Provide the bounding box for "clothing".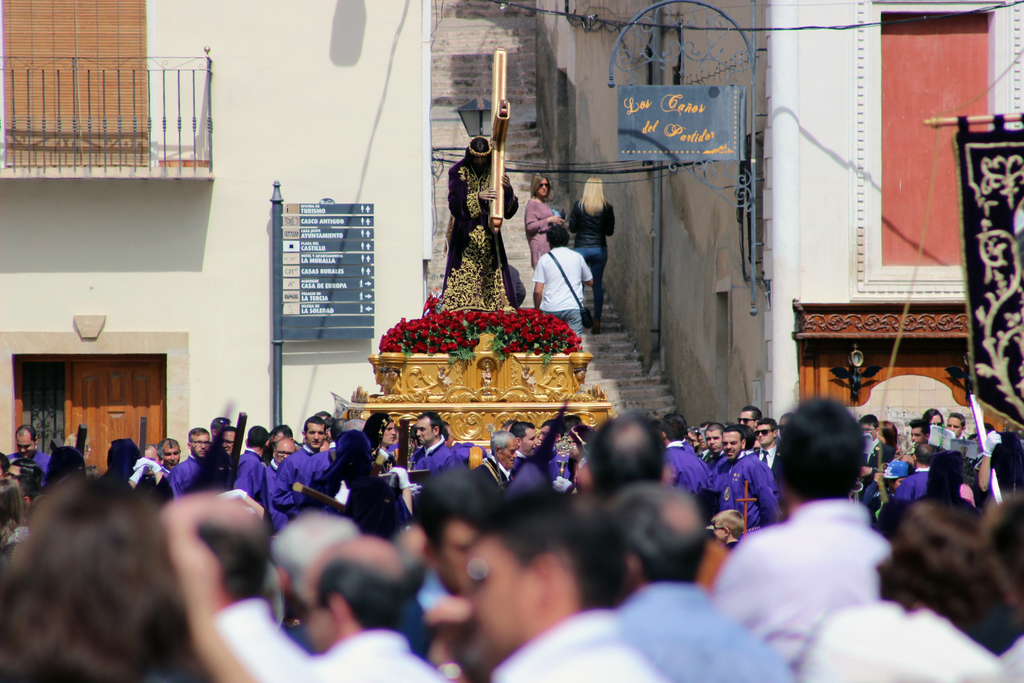
721 446 776 527.
